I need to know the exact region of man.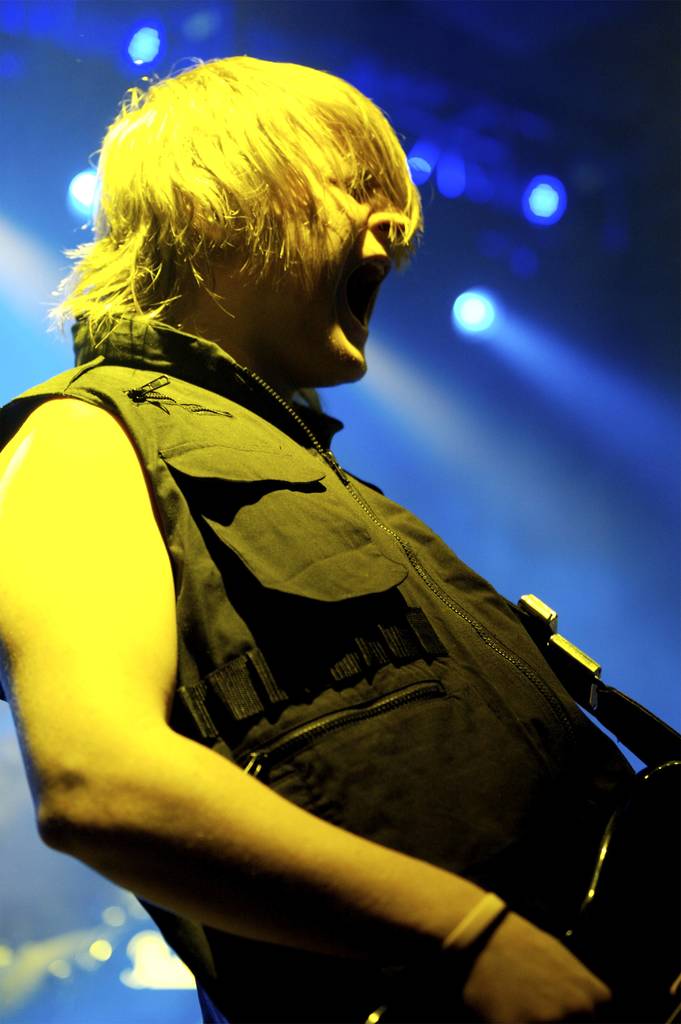
Region: [38,66,630,1009].
